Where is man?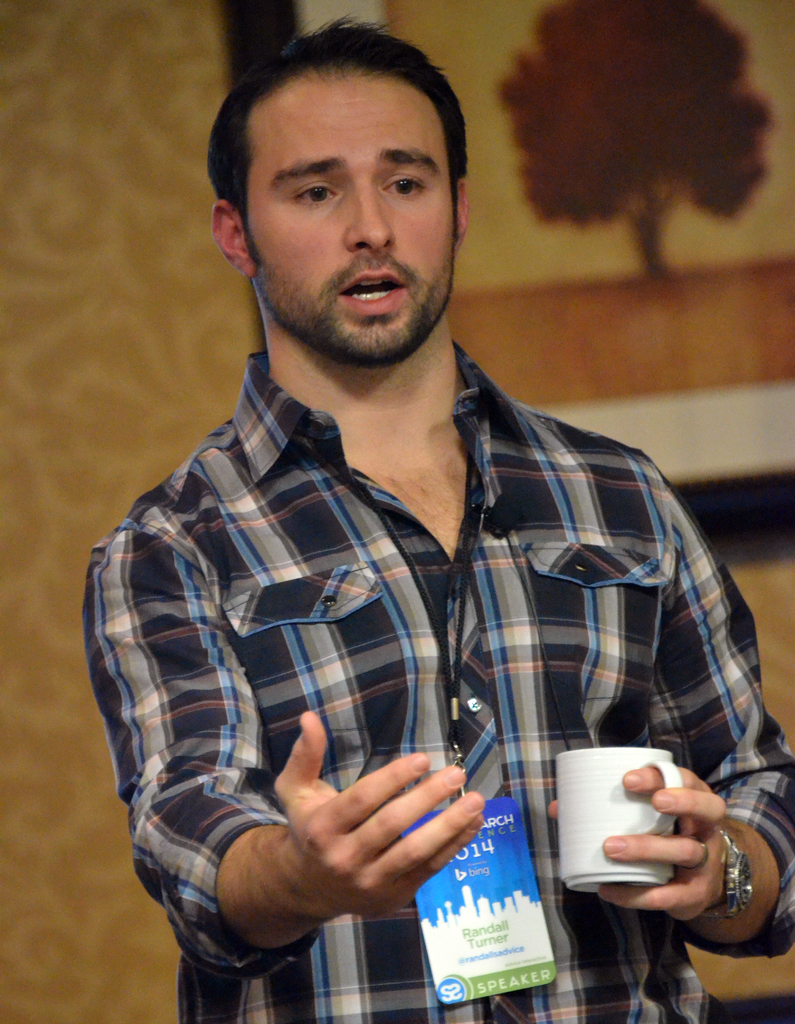
<region>94, 9, 749, 998</region>.
